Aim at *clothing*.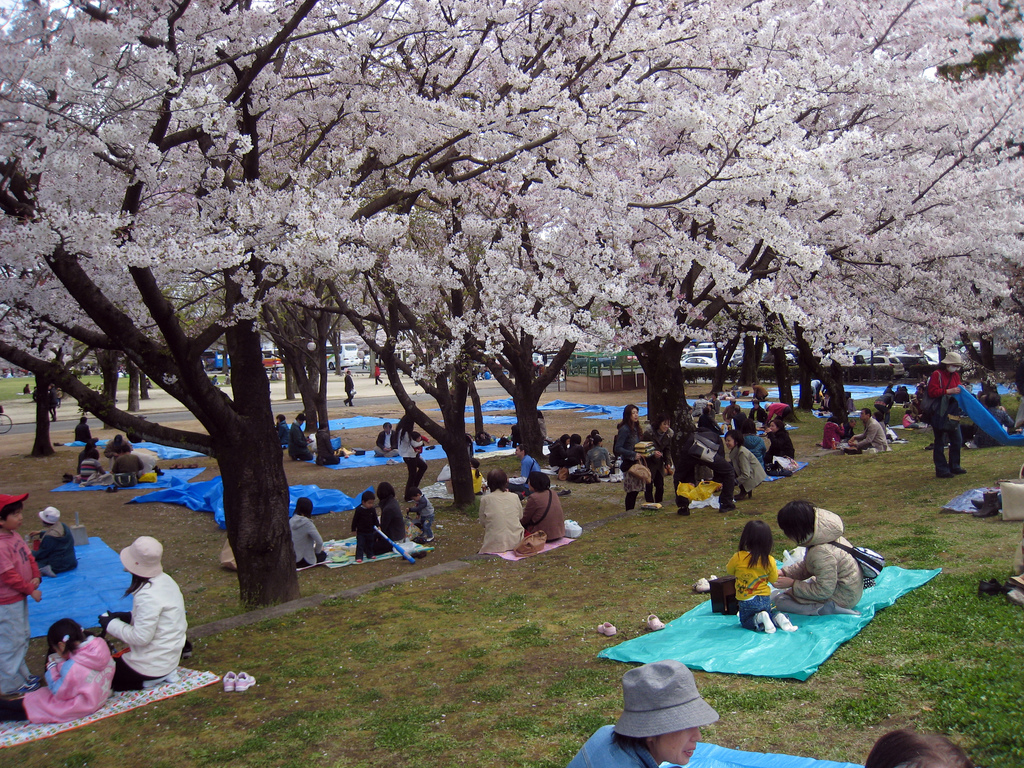
Aimed at bbox=(287, 419, 312, 461).
